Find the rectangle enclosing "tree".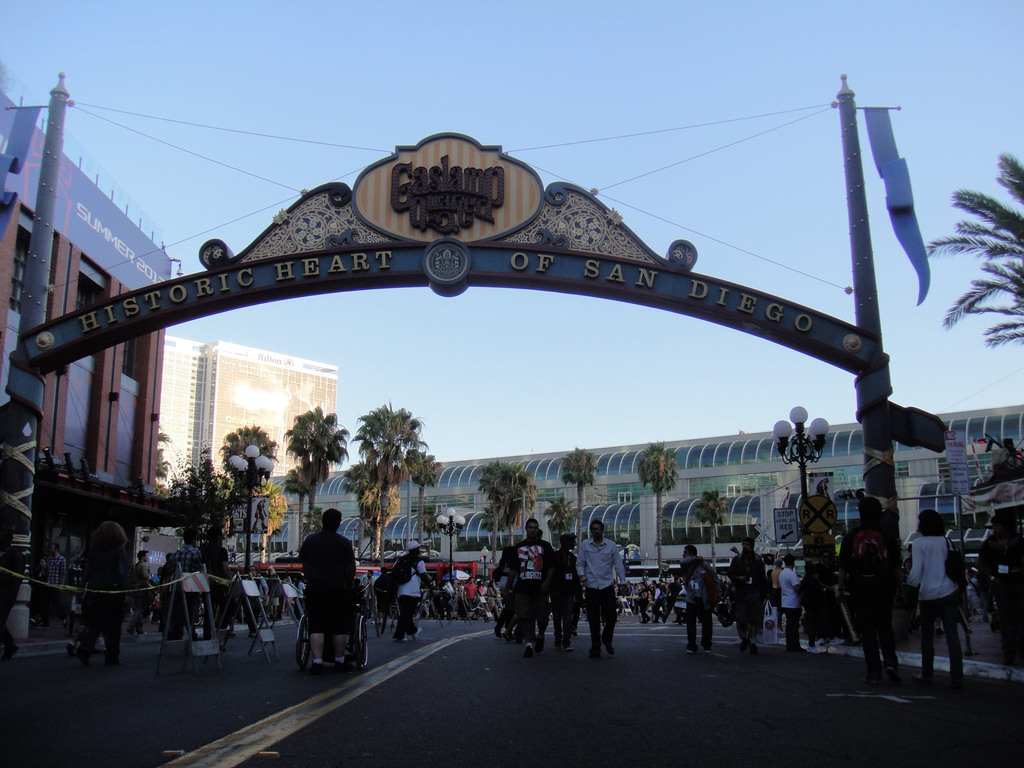
(422,505,442,550).
